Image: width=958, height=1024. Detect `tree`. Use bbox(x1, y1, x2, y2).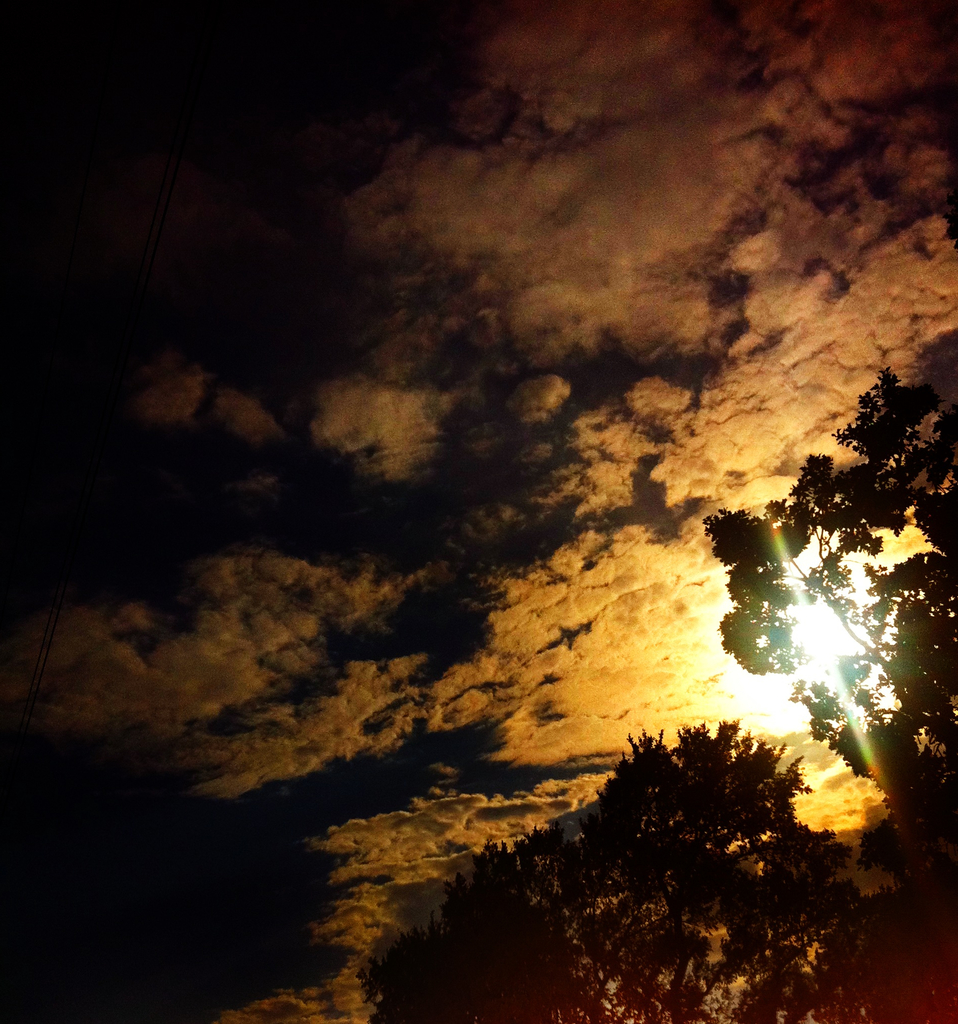
bbox(704, 344, 957, 872).
